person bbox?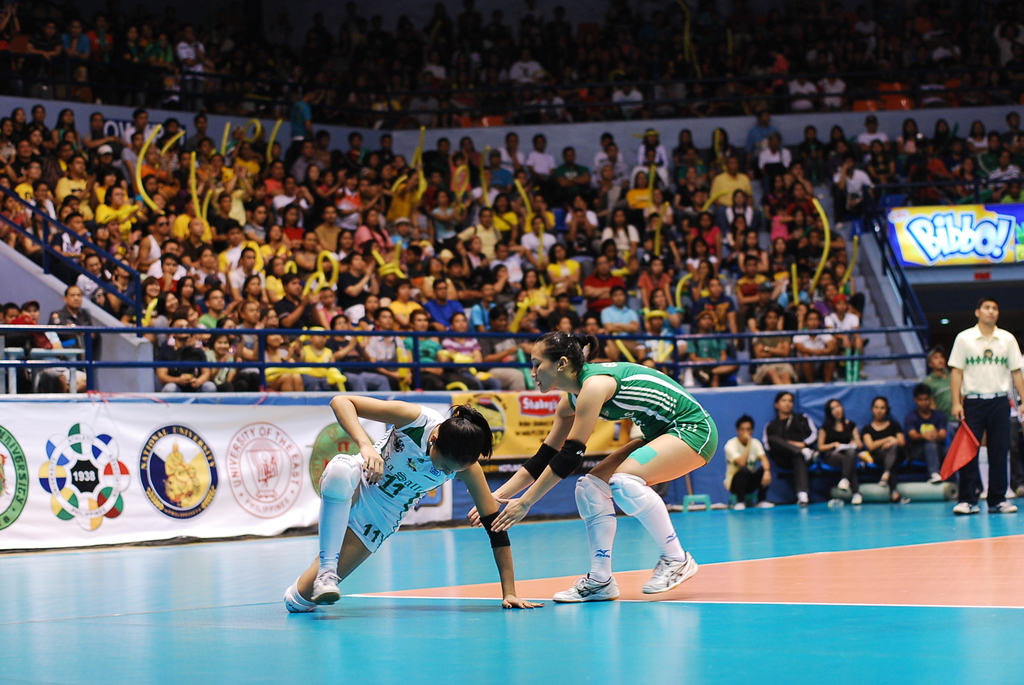
left=51, top=144, right=76, bottom=184
